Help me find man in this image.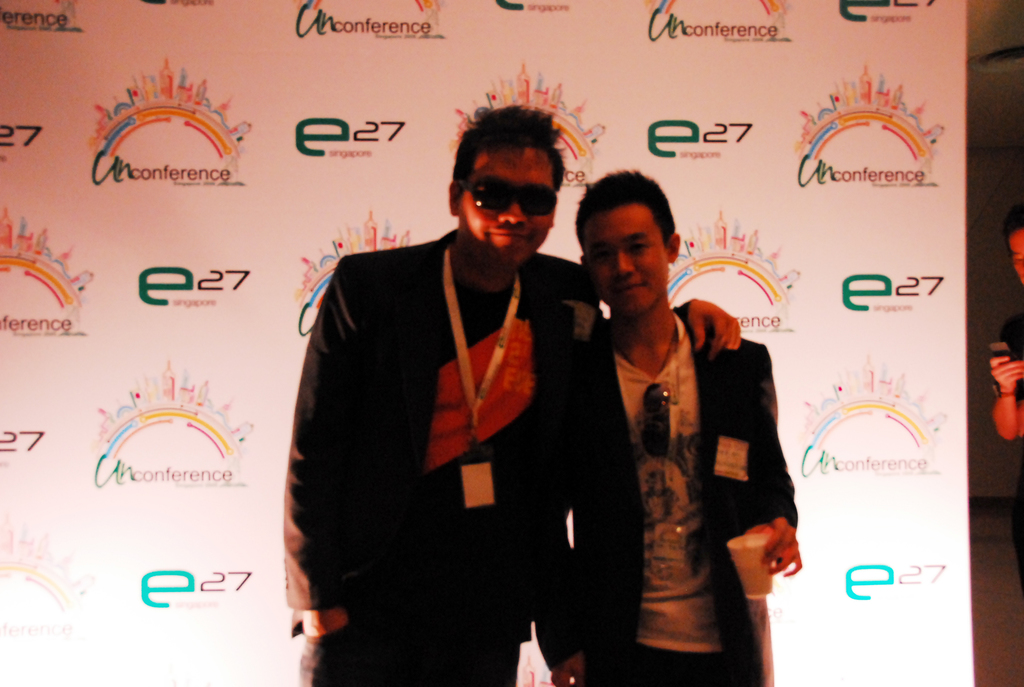
Found it: (287,118,607,671).
